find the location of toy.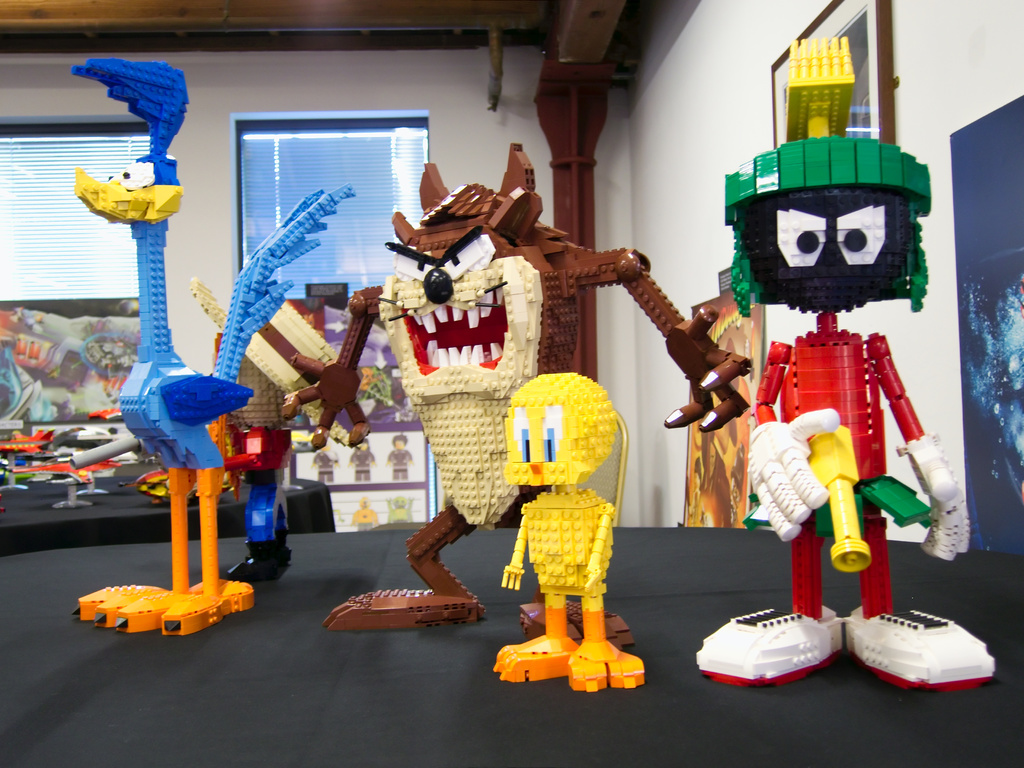
Location: 386/494/419/522.
